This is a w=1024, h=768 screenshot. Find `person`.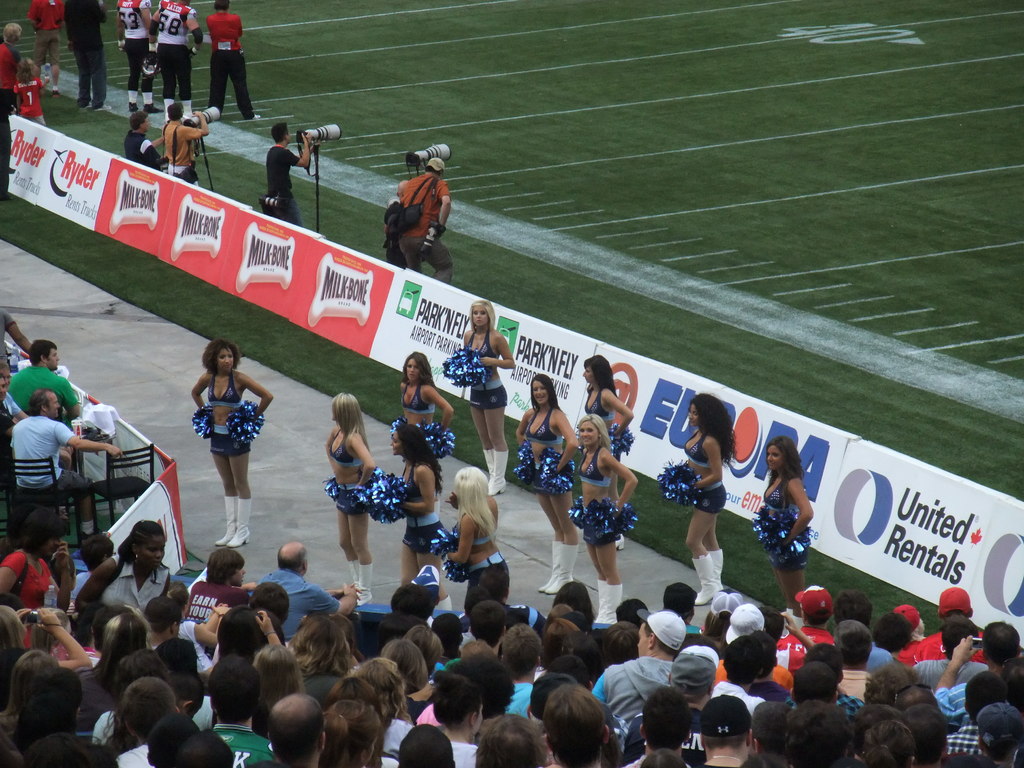
Bounding box: x1=382 y1=181 x2=410 y2=269.
